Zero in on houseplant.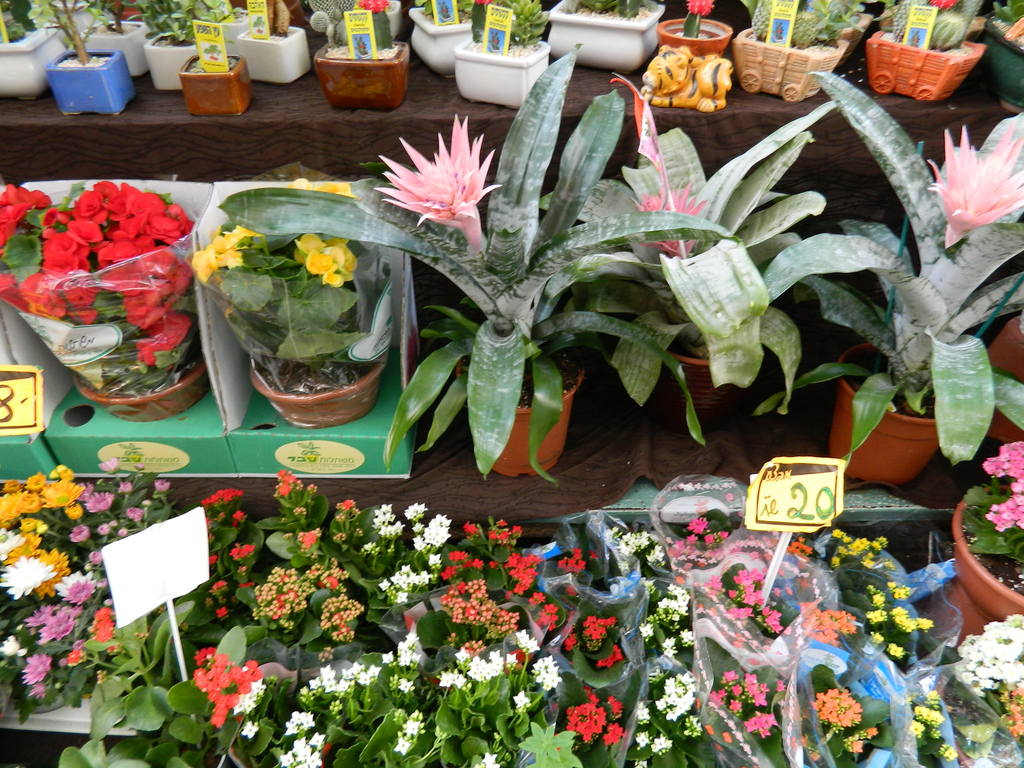
Zeroed in: (left=879, top=0, right=975, bottom=40).
